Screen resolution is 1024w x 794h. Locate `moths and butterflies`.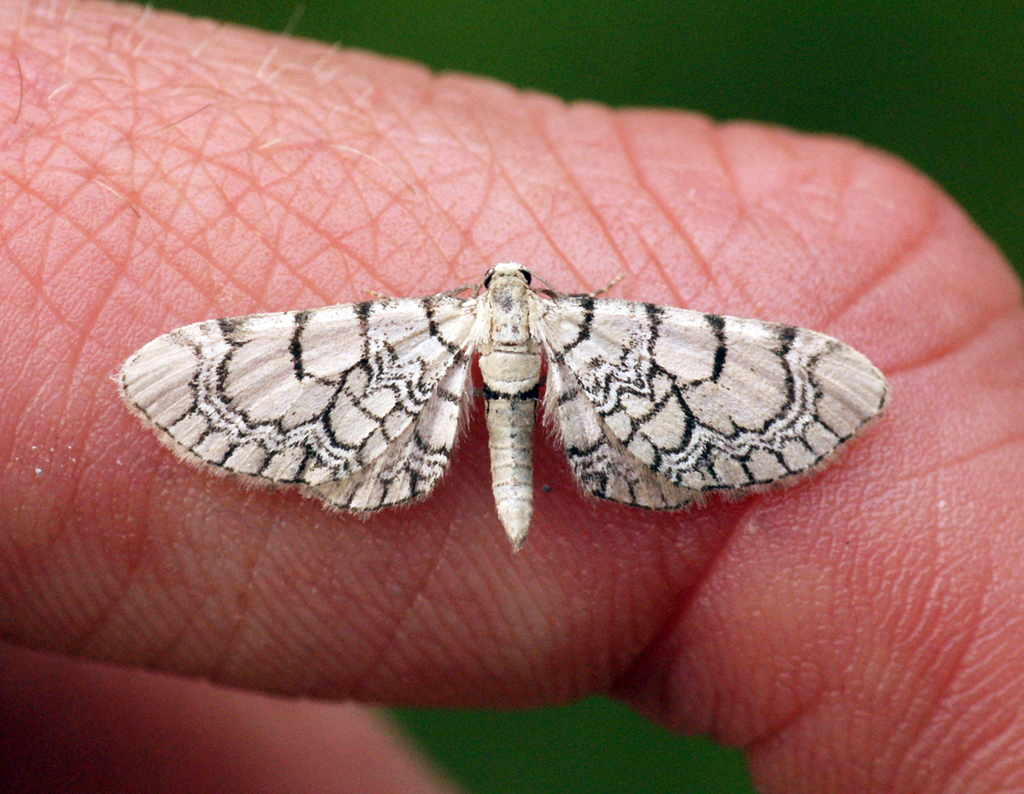
(111, 262, 893, 558).
